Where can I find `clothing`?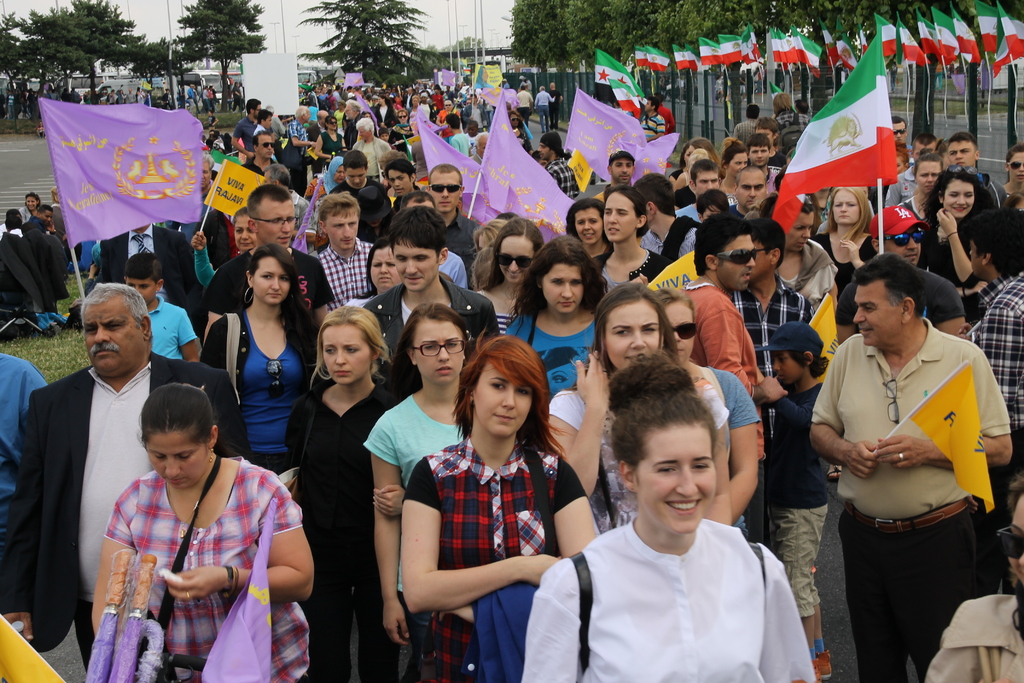
You can find it at [x1=200, y1=161, x2=273, y2=241].
